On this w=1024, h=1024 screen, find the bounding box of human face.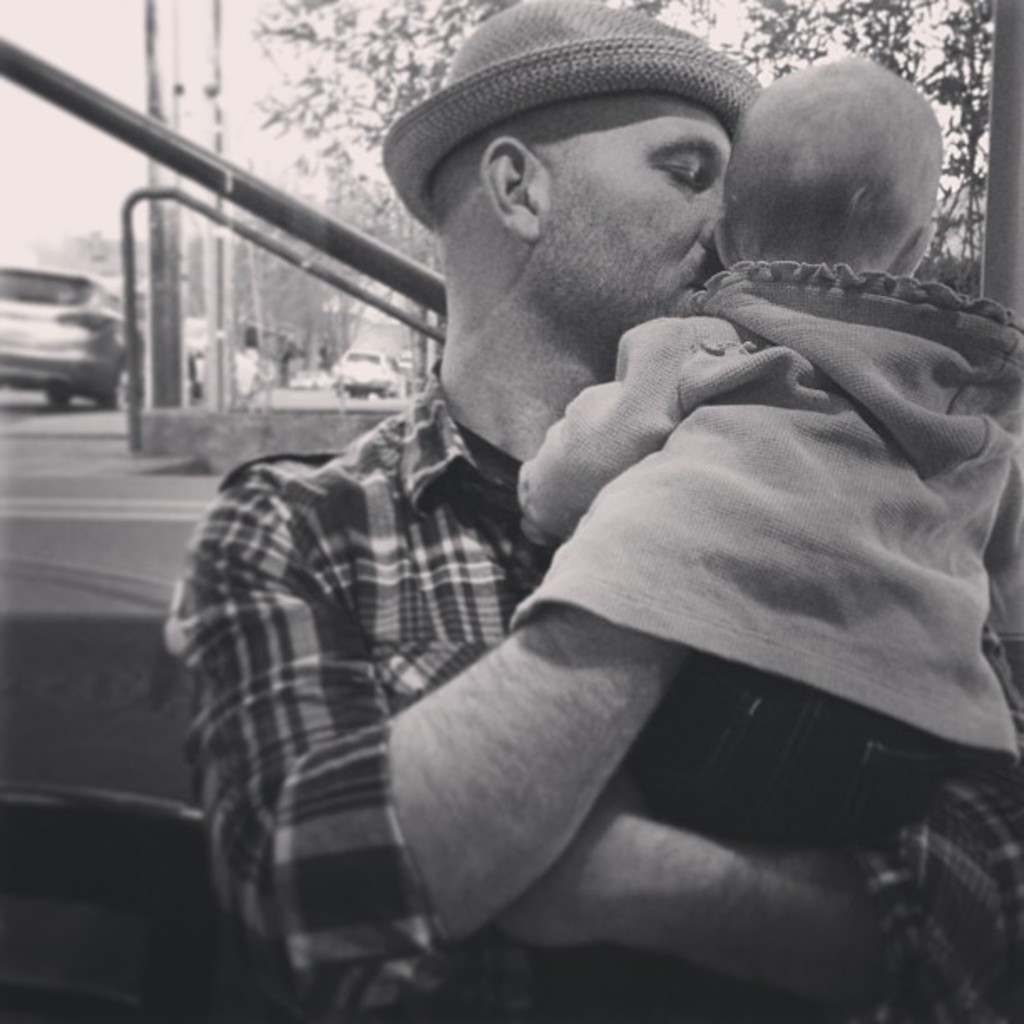
Bounding box: bbox(535, 89, 730, 345).
